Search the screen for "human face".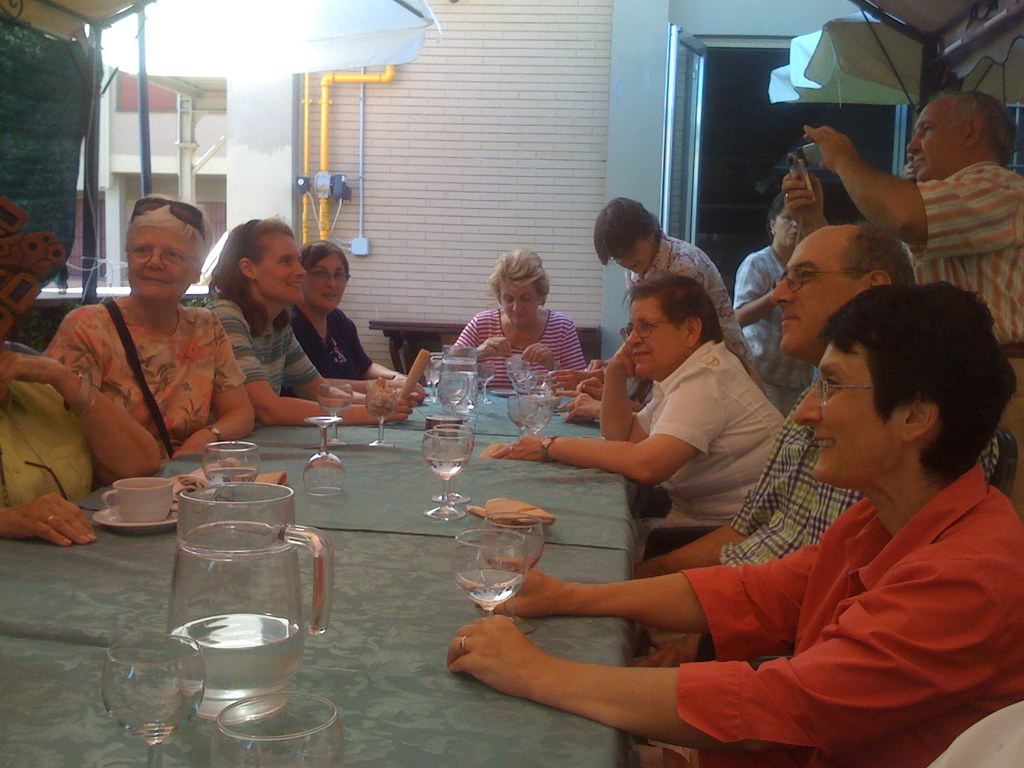
Found at rect(305, 255, 353, 314).
